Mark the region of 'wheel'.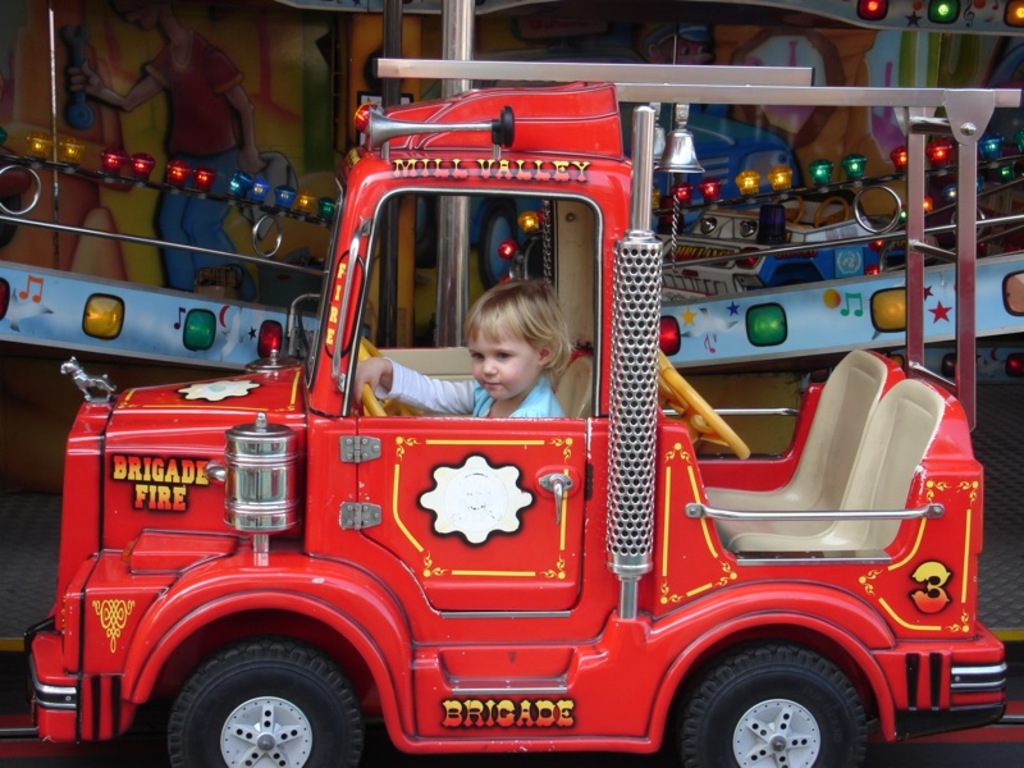
Region: (357,333,426,420).
